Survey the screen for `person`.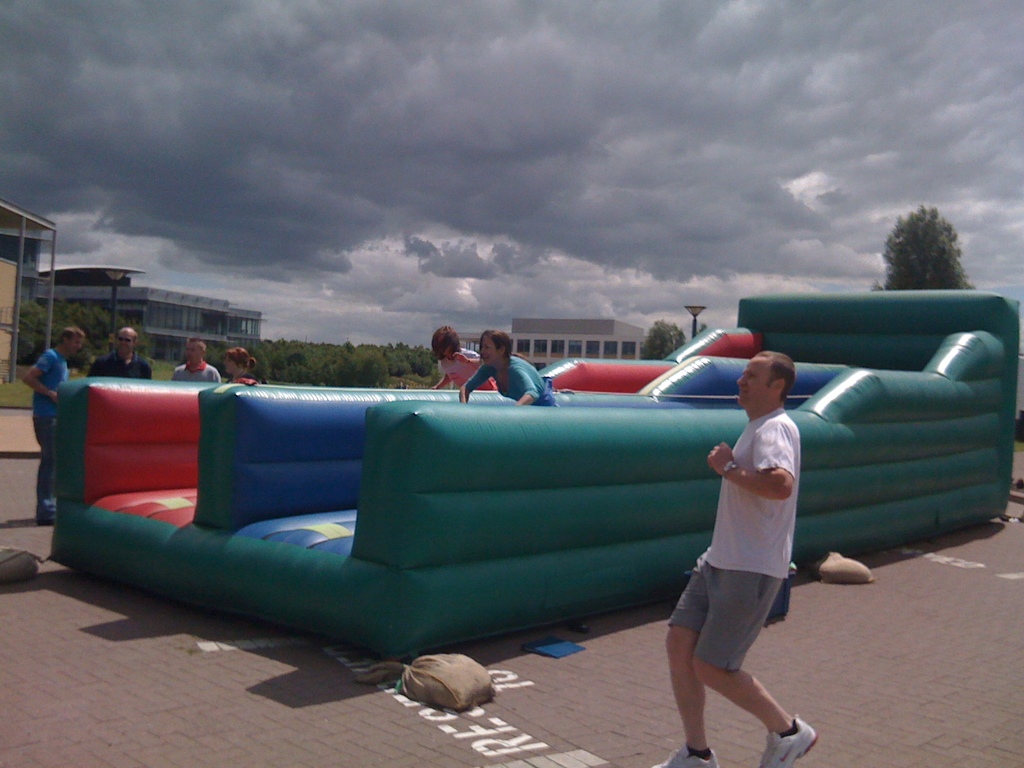
Survey found: [430,326,497,388].
